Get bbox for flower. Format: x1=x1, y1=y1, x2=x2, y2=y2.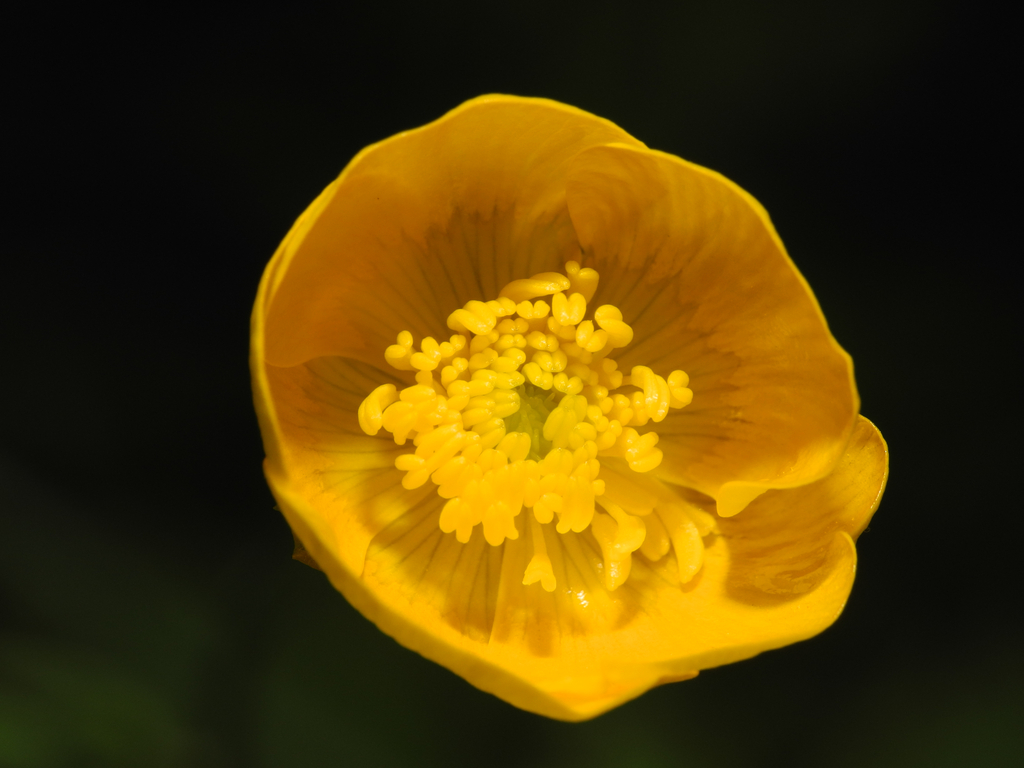
x1=232, y1=56, x2=884, y2=763.
